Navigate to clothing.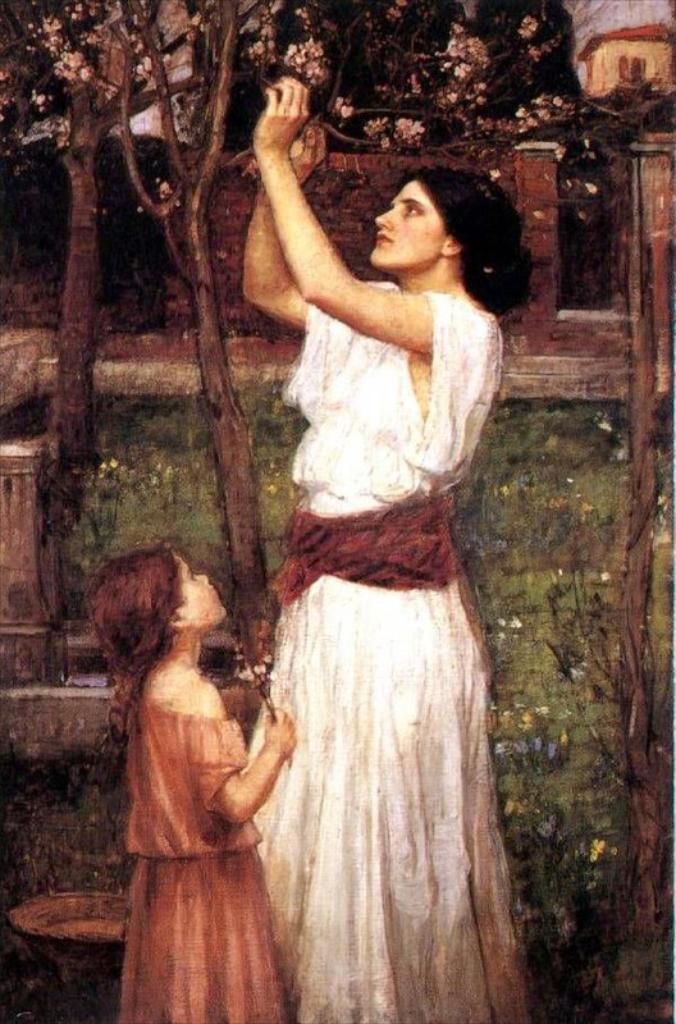
Navigation target: {"x1": 124, "y1": 692, "x2": 259, "y2": 1023}.
